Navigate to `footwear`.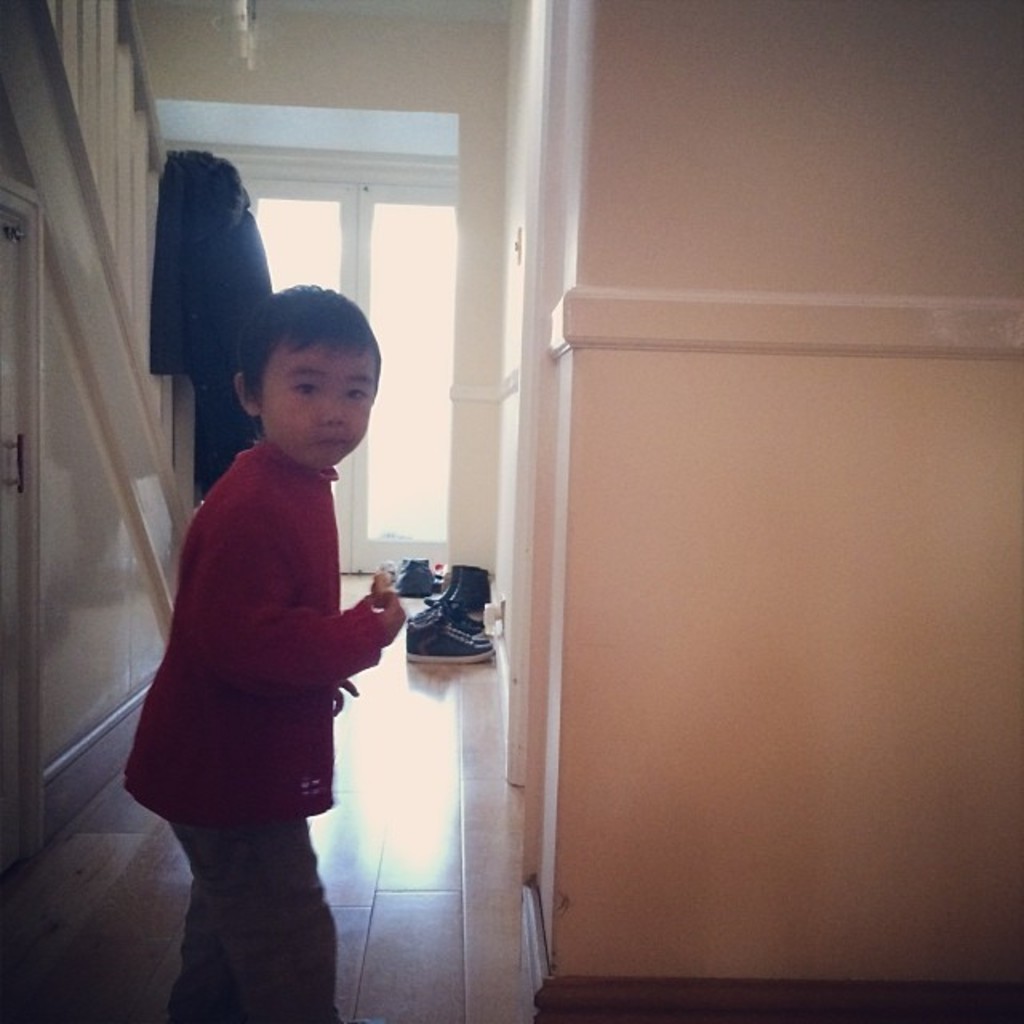
Navigation target: x1=403, y1=626, x2=486, y2=669.
